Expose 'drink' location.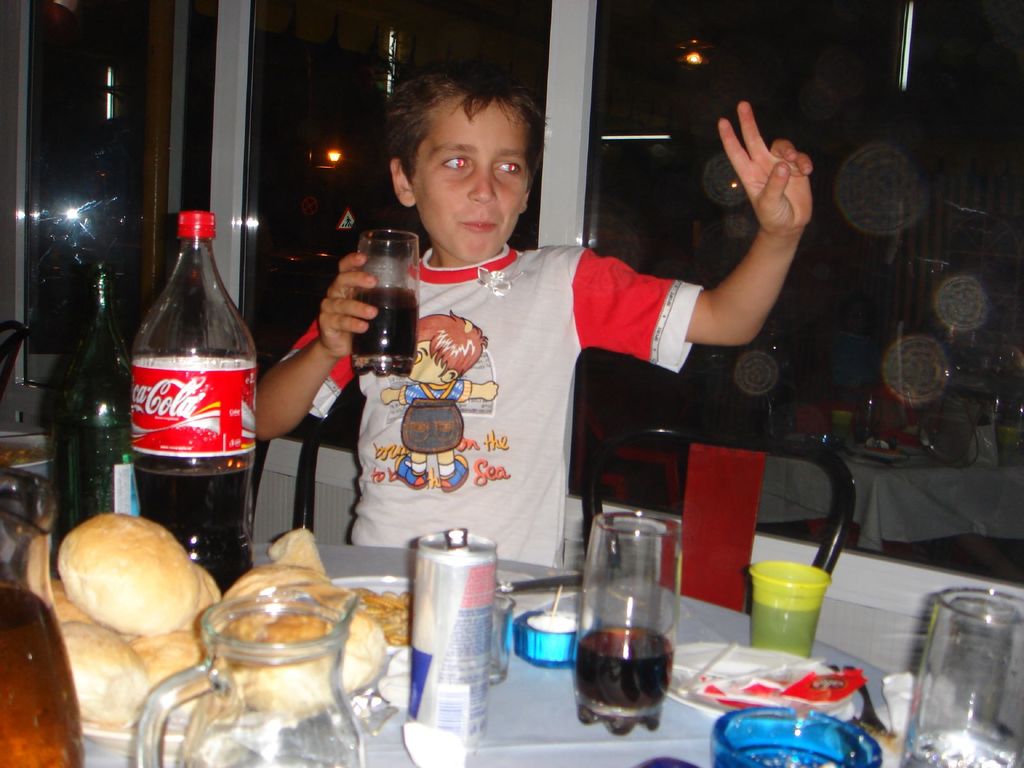
Exposed at left=134, top=451, right=250, bottom=593.
